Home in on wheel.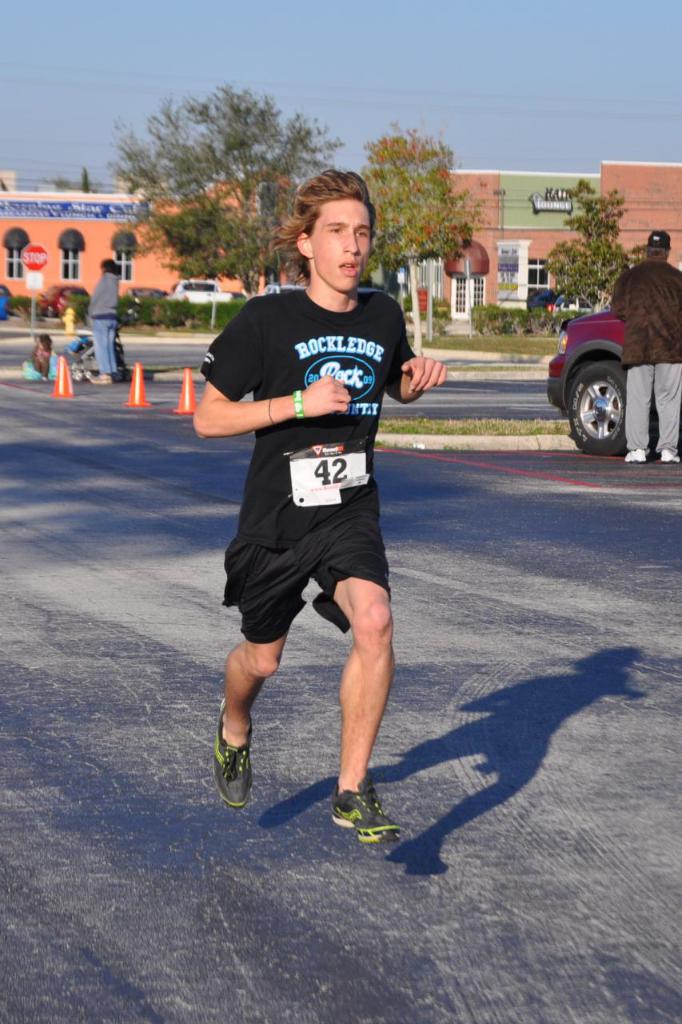
Homed in at detection(560, 350, 655, 469).
